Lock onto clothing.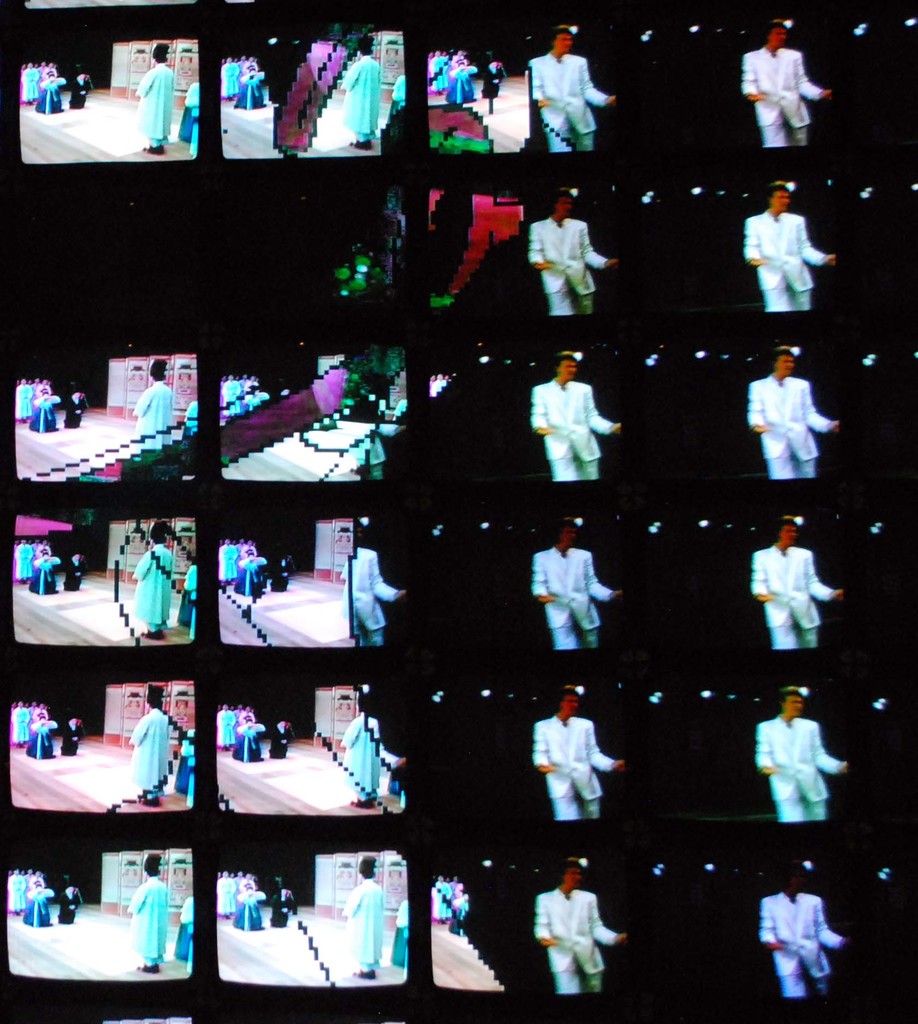
Locked: <region>739, 39, 824, 149</region>.
